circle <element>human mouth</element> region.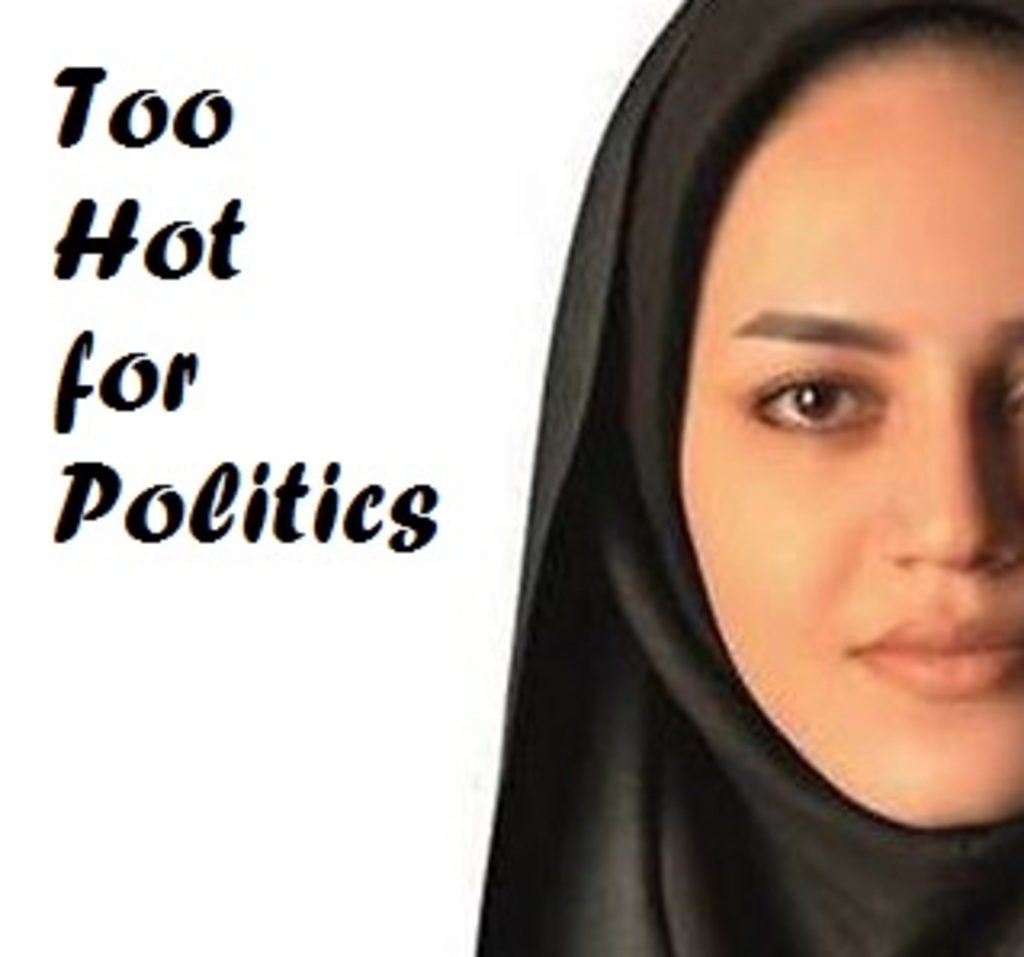
Region: box(870, 623, 1021, 668).
